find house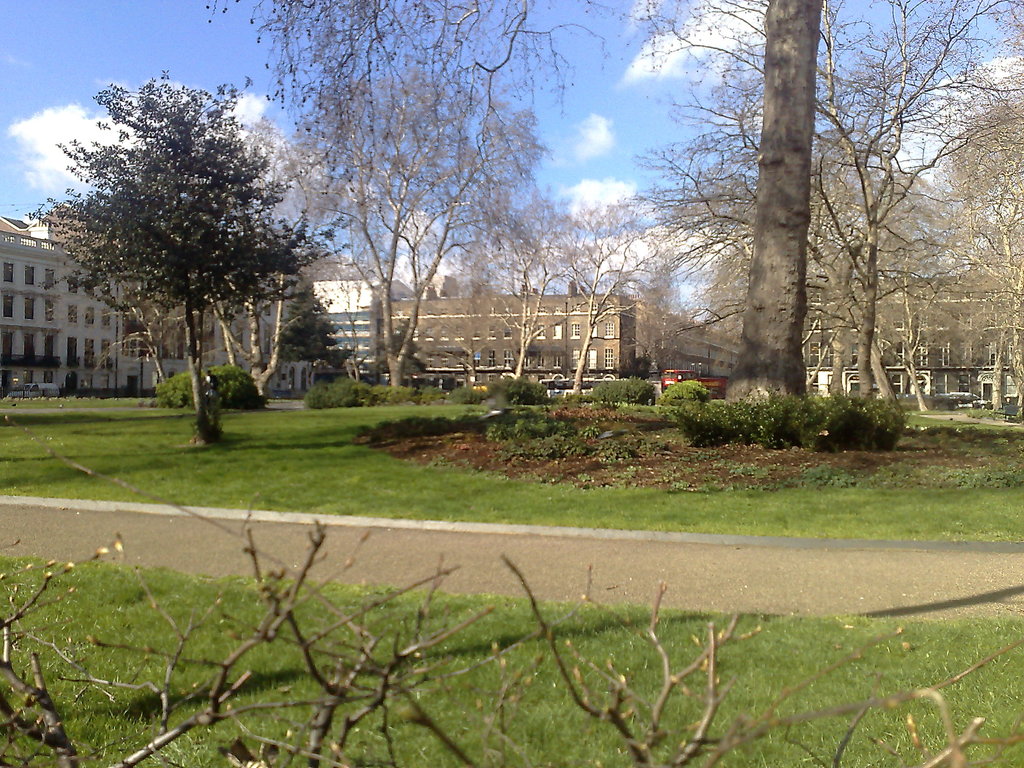
Rect(634, 303, 744, 378)
